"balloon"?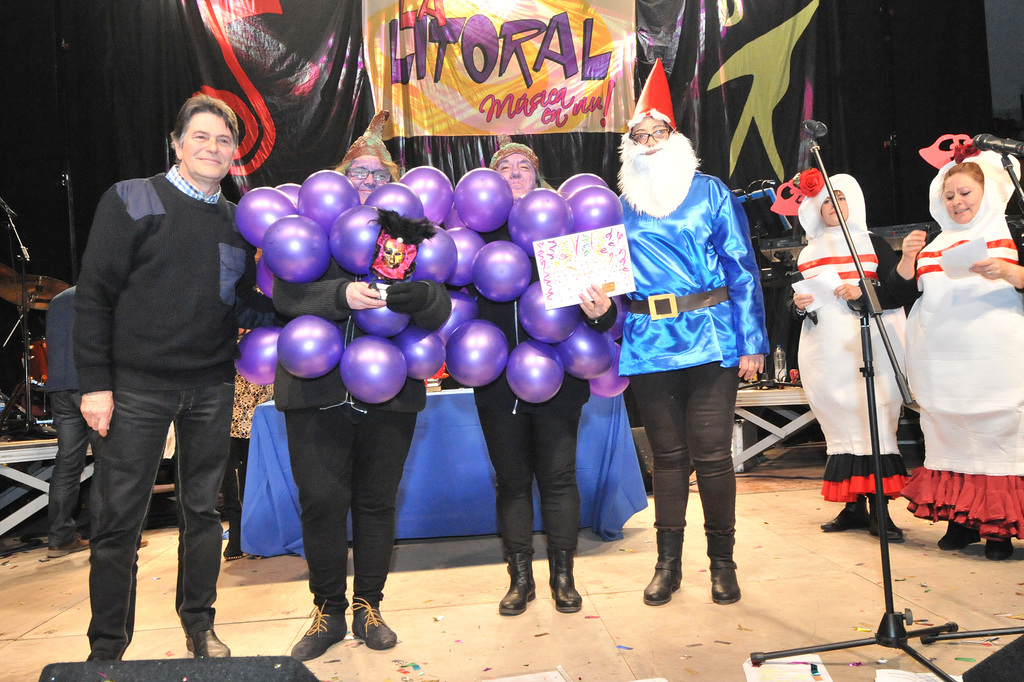
566,183,625,235
